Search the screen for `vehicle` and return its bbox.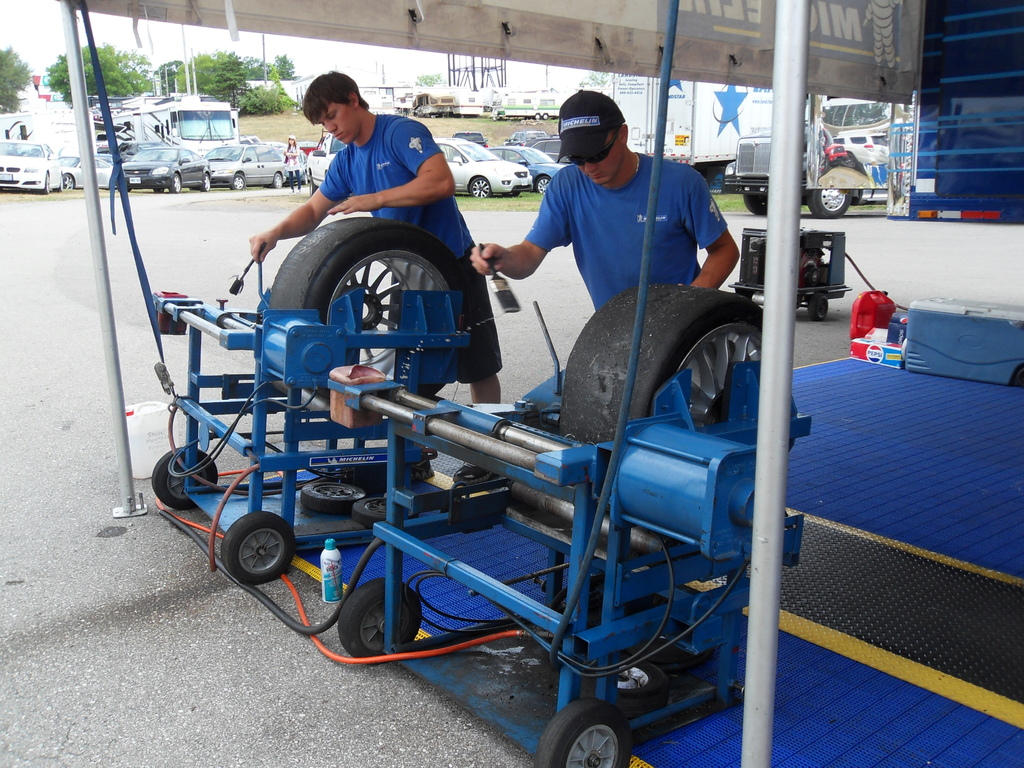
Found: 721:104:897:212.
